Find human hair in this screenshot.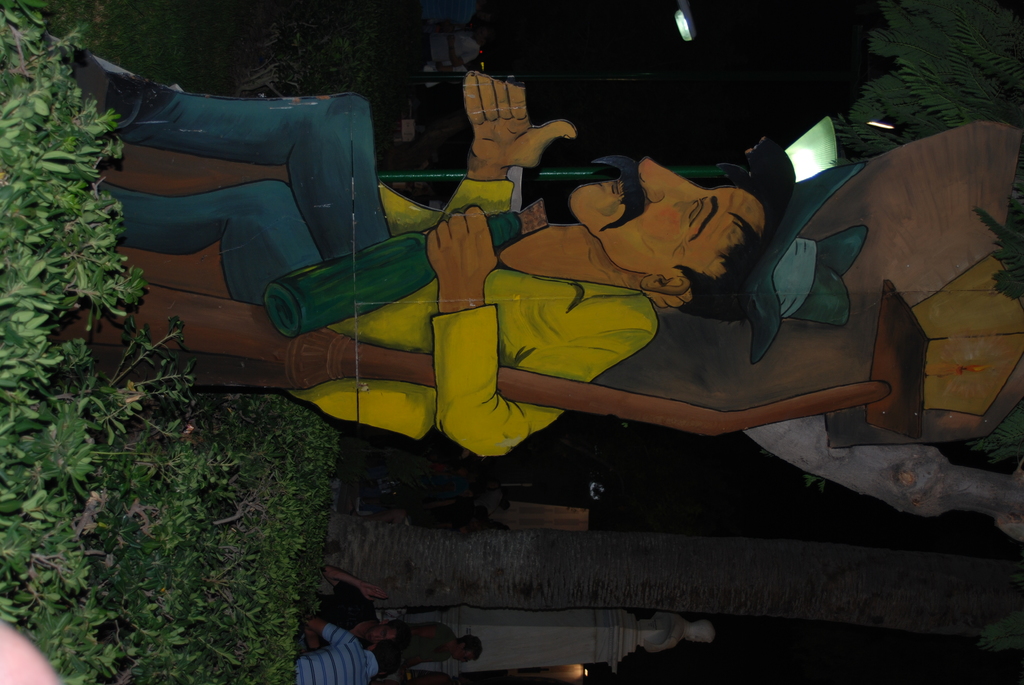
The bounding box for human hair is 457 634 484 663.
